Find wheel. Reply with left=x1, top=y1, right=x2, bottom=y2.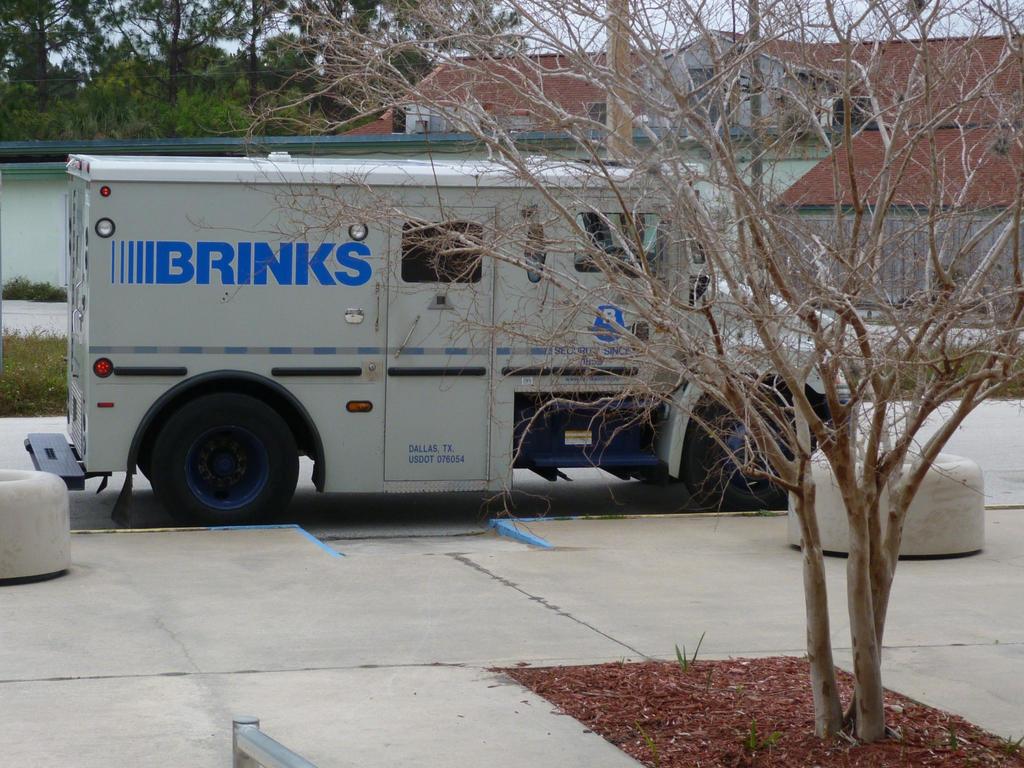
left=688, top=384, right=797, bottom=519.
